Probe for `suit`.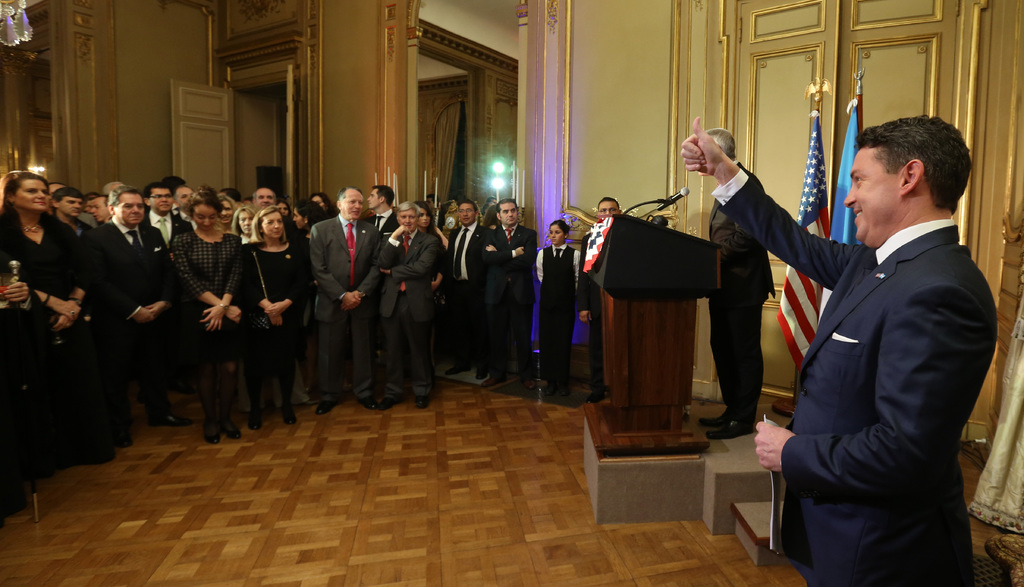
Probe result: rect(440, 218, 499, 357).
